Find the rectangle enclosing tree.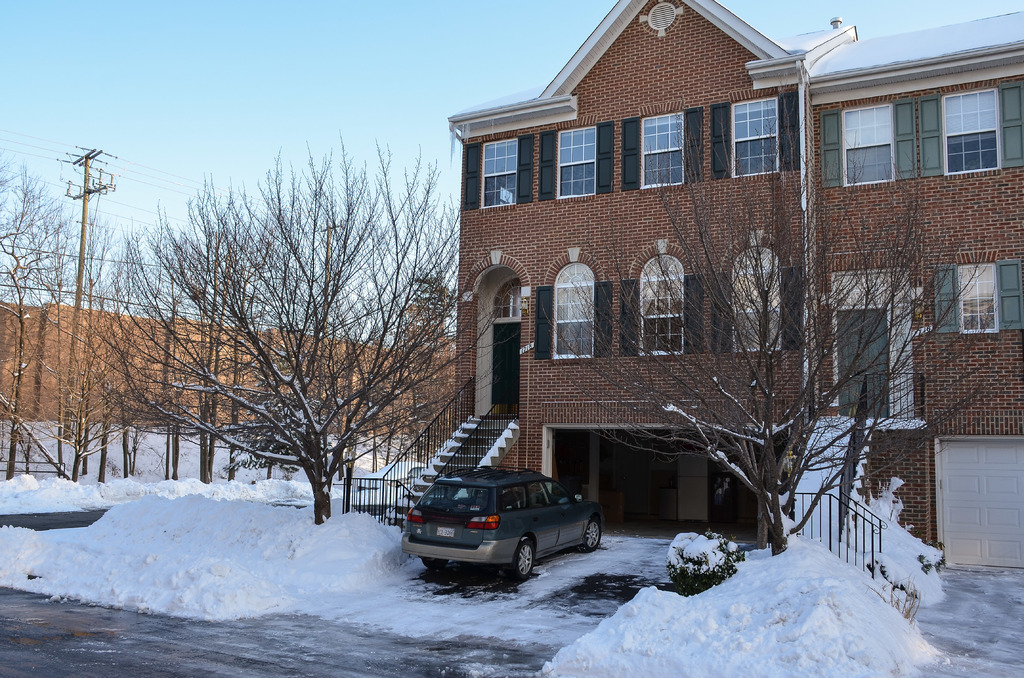
{"left": 535, "top": 91, "right": 1006, "bottom": 553}.
